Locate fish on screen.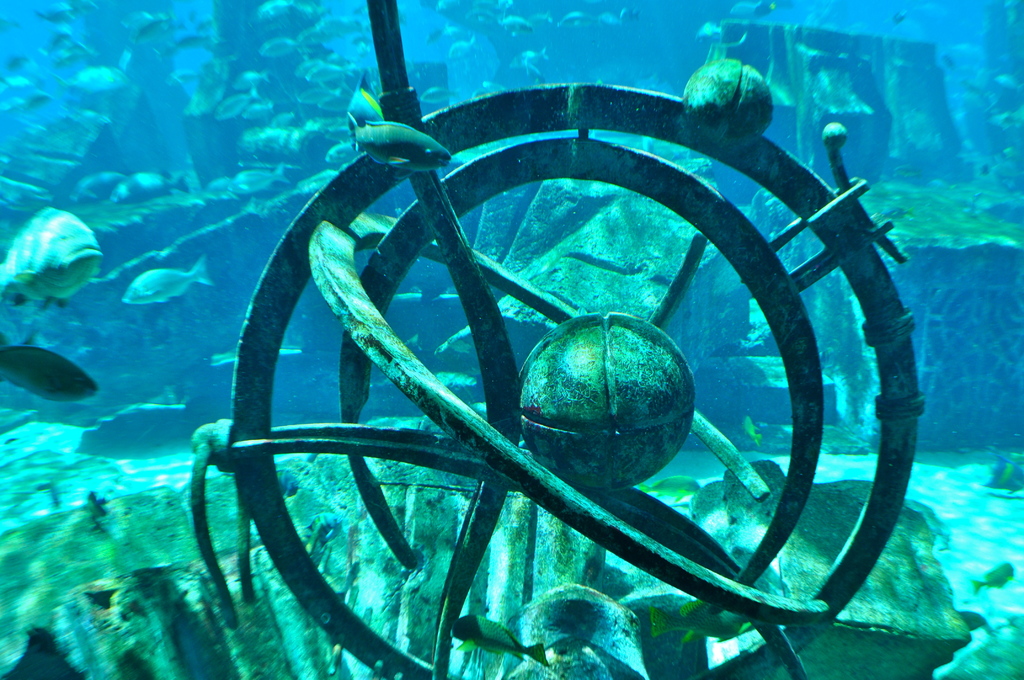
On screen at {"x1": 351, "y1": 119, "x2": 453, "y2": 173}.
